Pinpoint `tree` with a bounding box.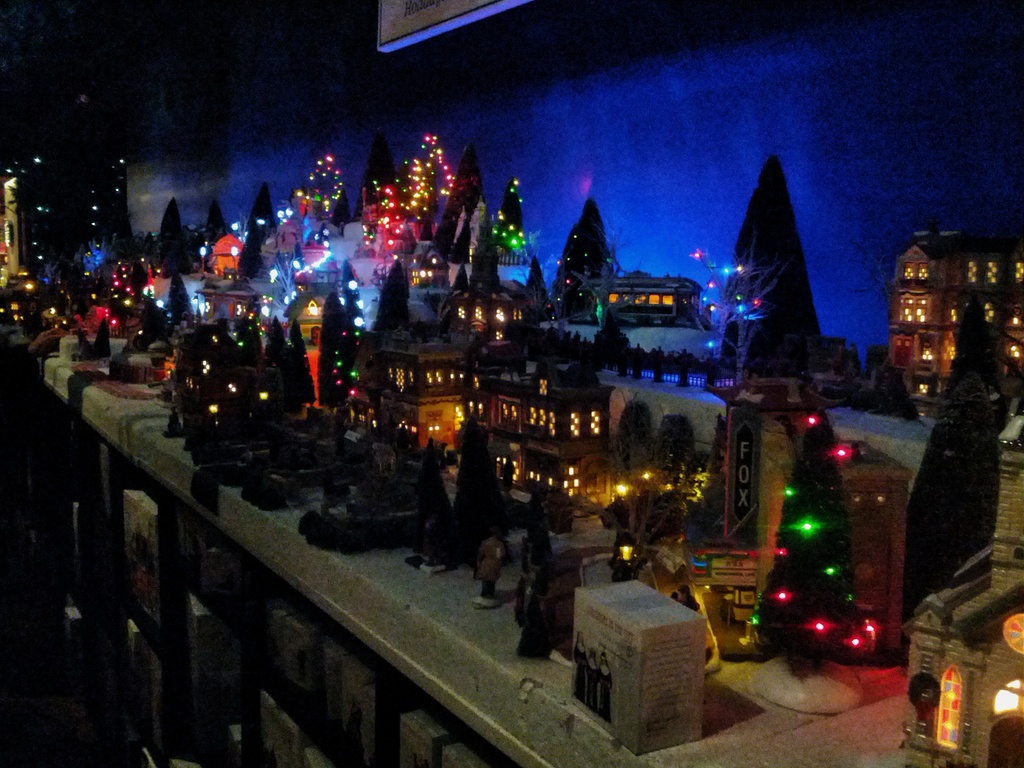
<region>317, 292, 361, 418</region>.
